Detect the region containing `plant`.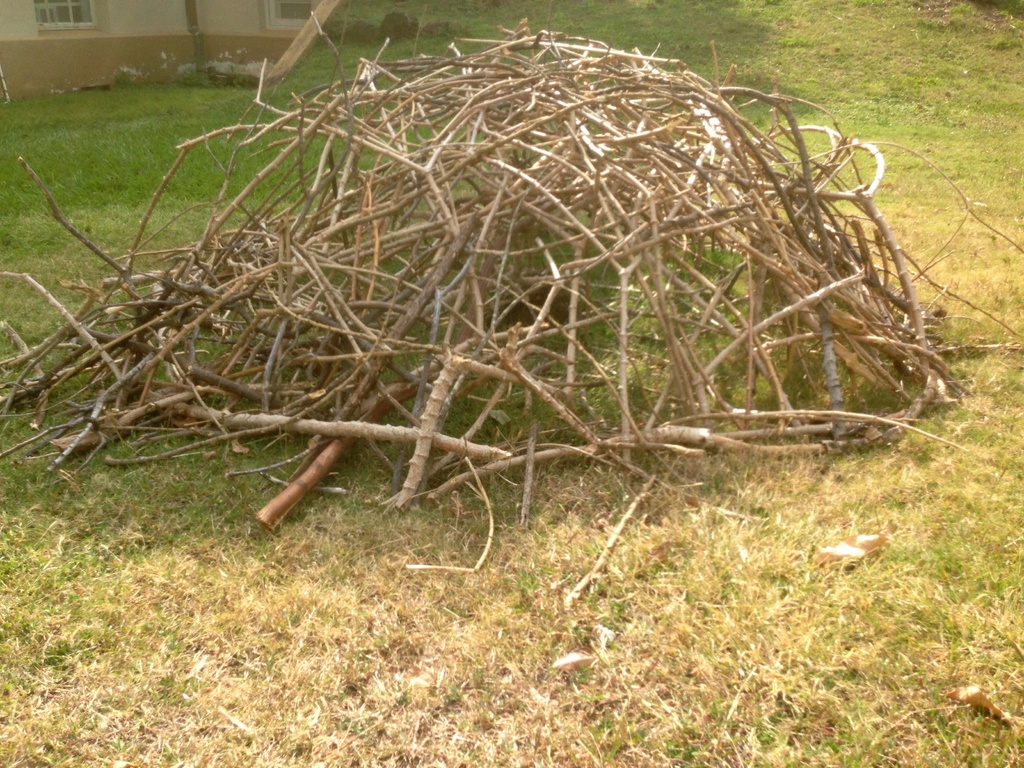
select_region(115, 65, 135, 89).
